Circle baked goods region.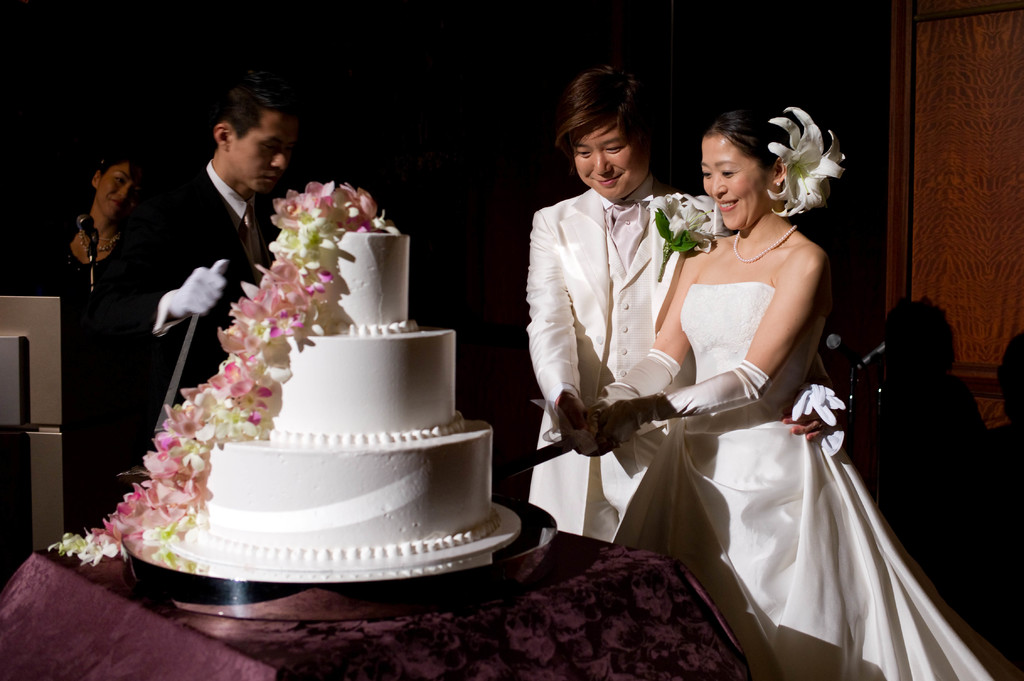
Region: {"left": 117, "top": 214, "right": 529, "bottom": 584}.
